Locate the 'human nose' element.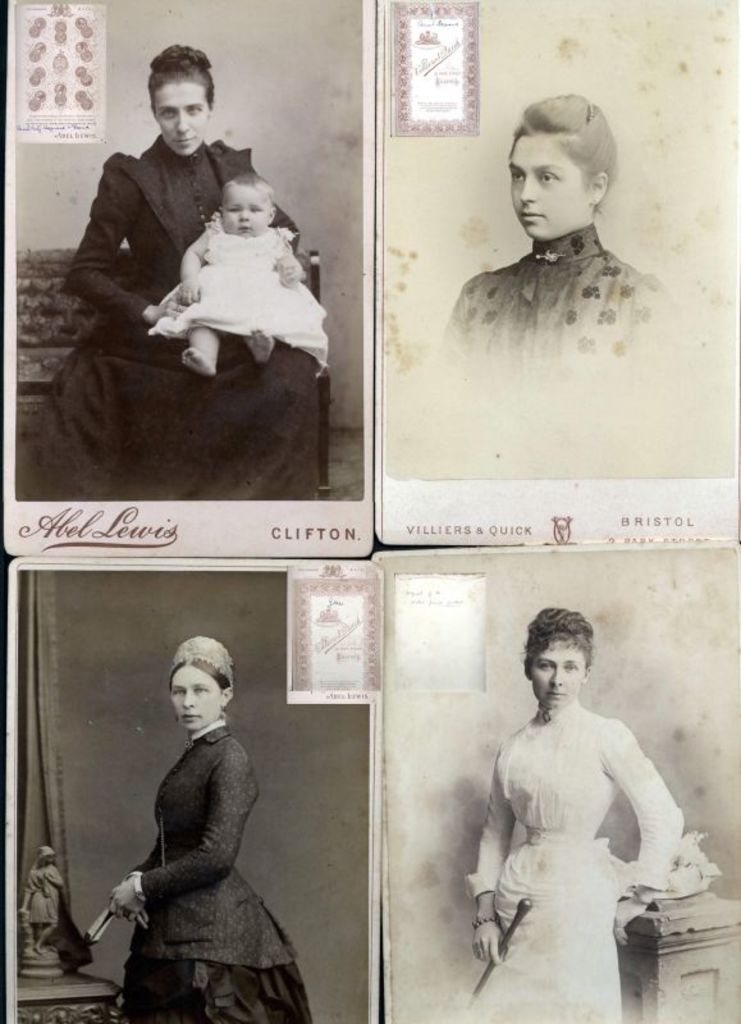
Element bbox: [177, 108, 189, 132].
